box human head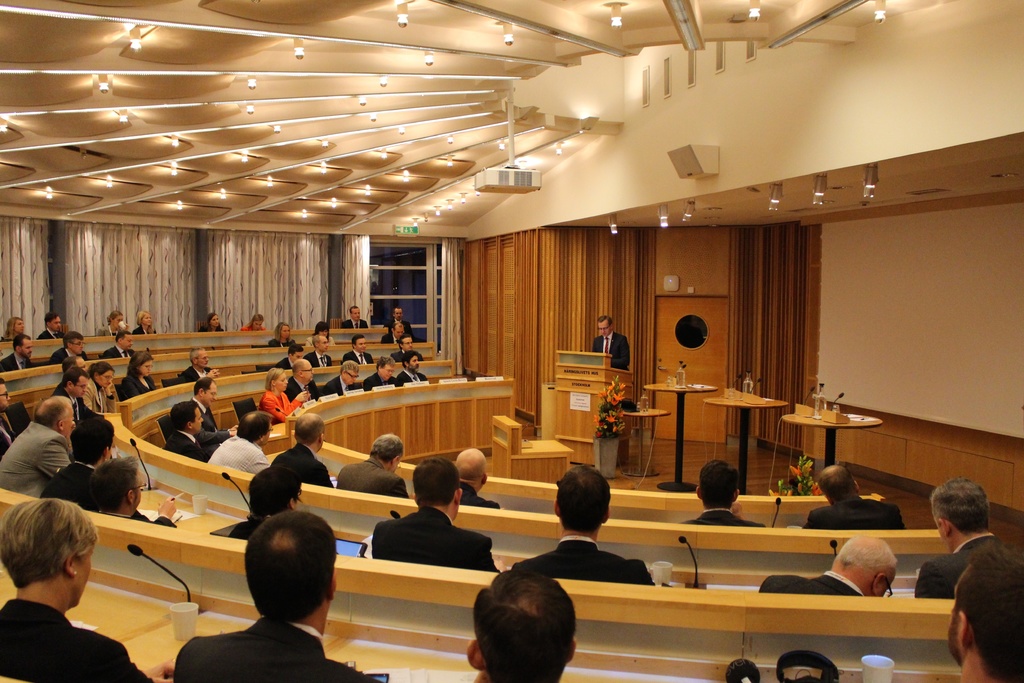
172/400/204/431
